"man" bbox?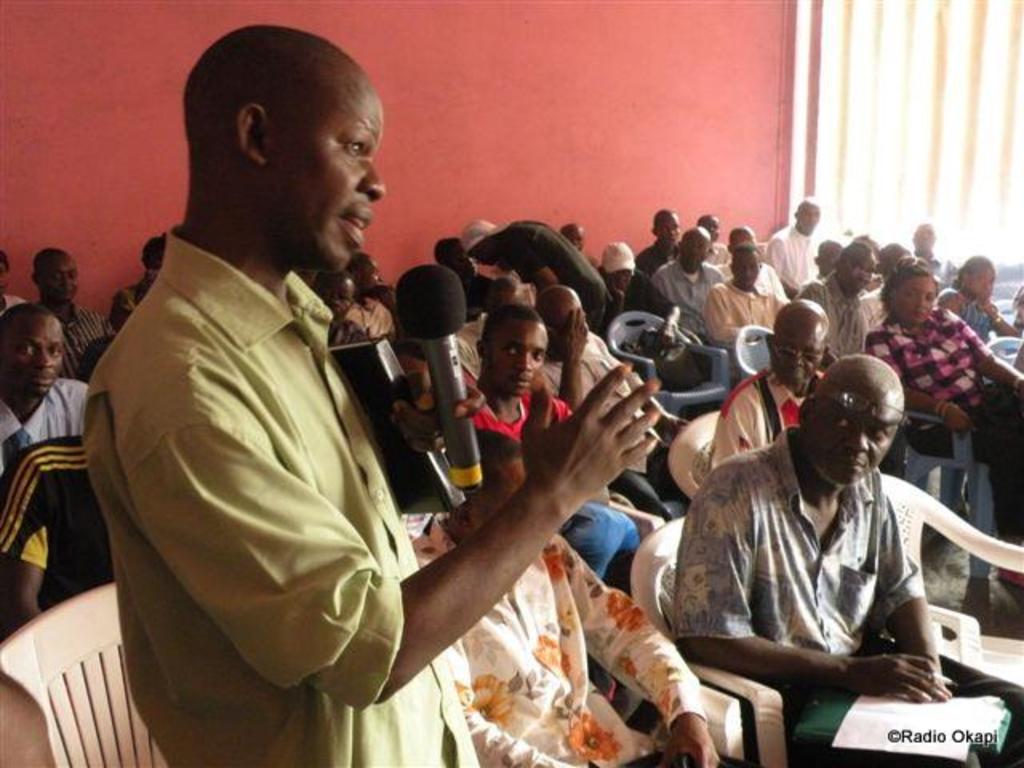
rect(536, 280, 698, 525)
